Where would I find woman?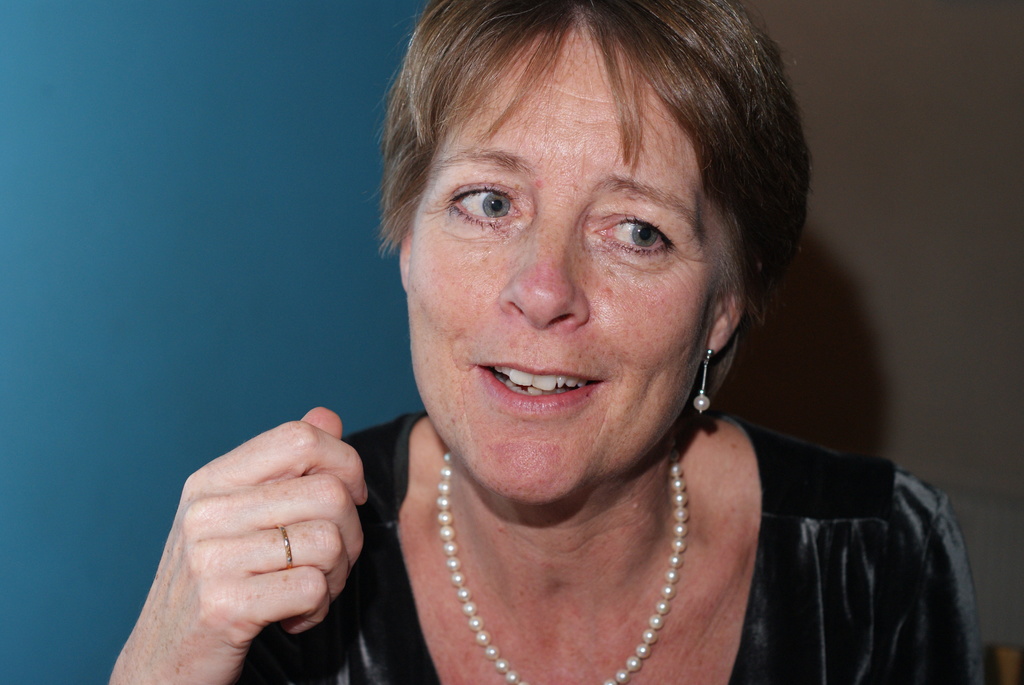
At locate(97, 0, 984, 684).
